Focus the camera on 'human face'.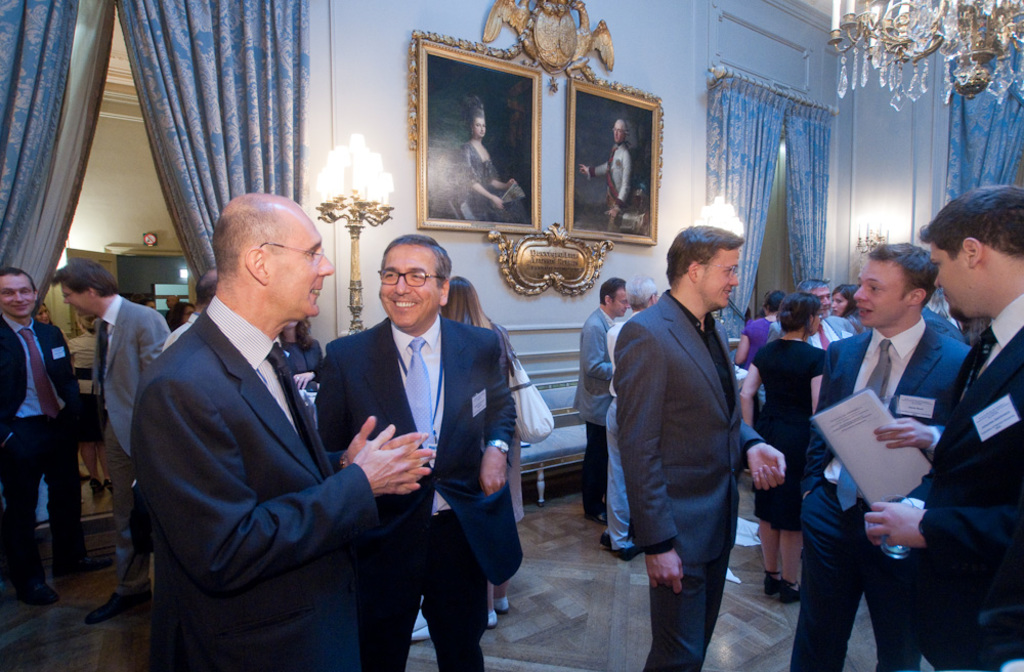
Focus region: [699,251,739,308].
